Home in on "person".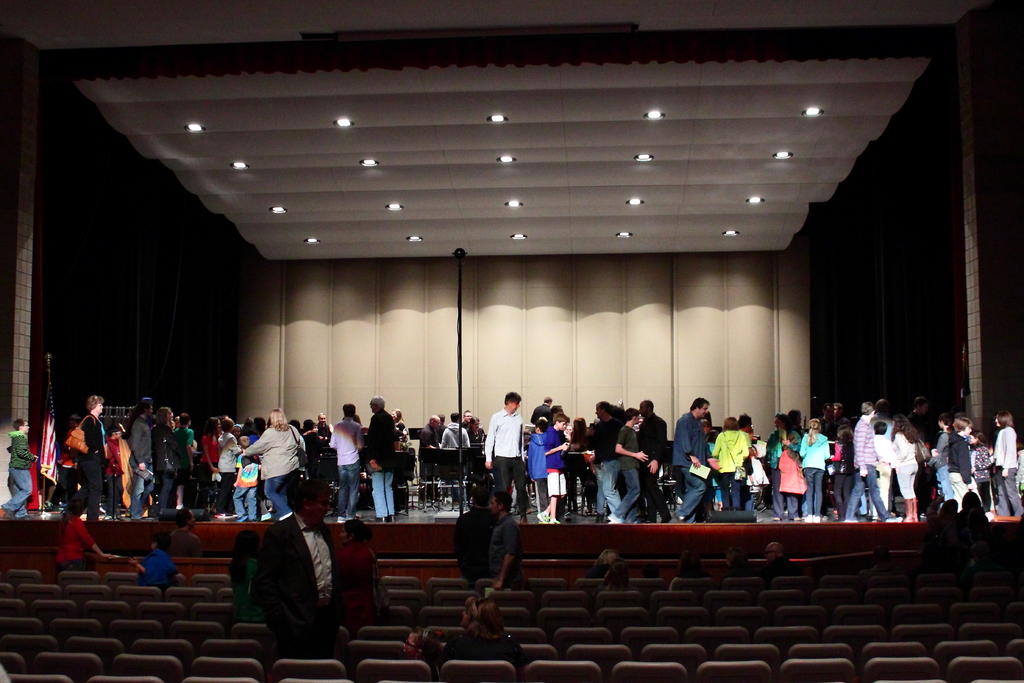
Homed in at pyautogui.locateOnScreen(228, 528, 260, 621).
